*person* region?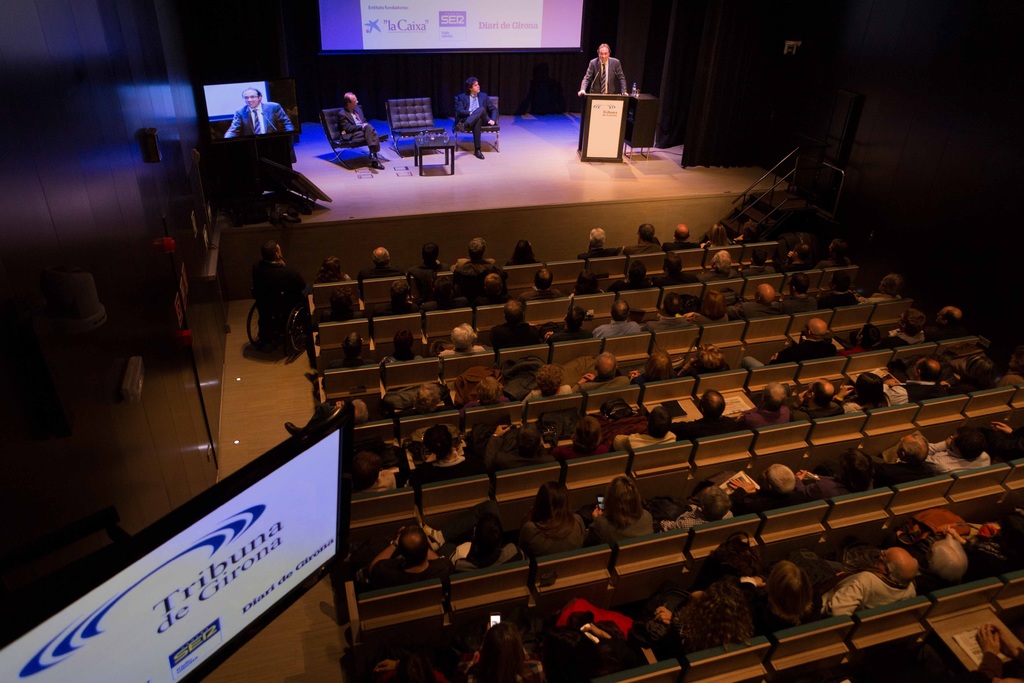
left=456, top=78, right=492, bottom=159
